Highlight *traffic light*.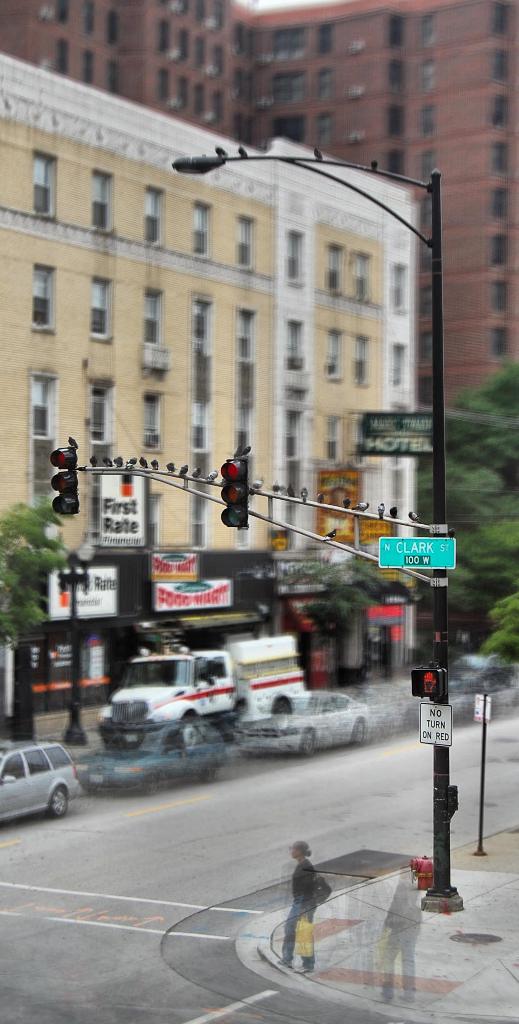
Highlighted region: {"left": 409, "top": 666, "right": 449, "bottom": 698}.
